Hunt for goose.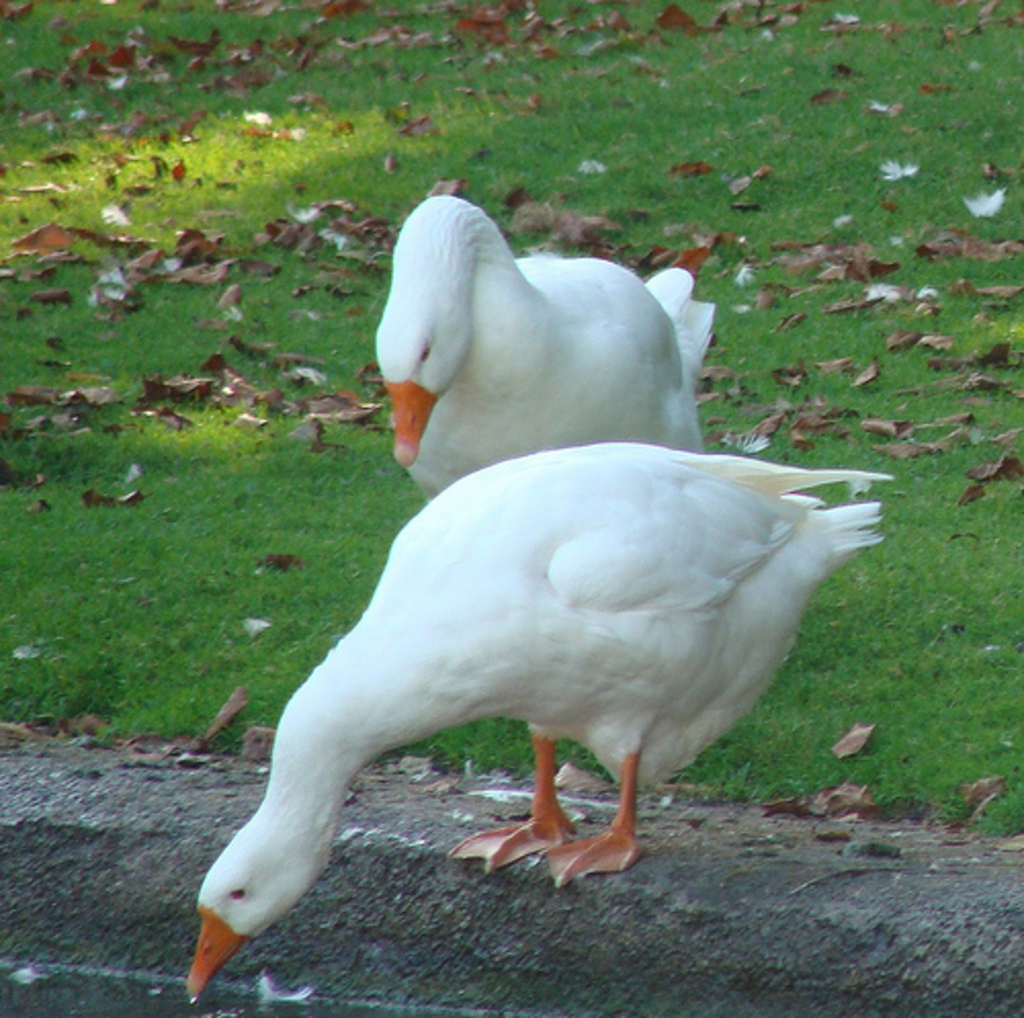
Hunted down at region(182, 434, 879, 998).
